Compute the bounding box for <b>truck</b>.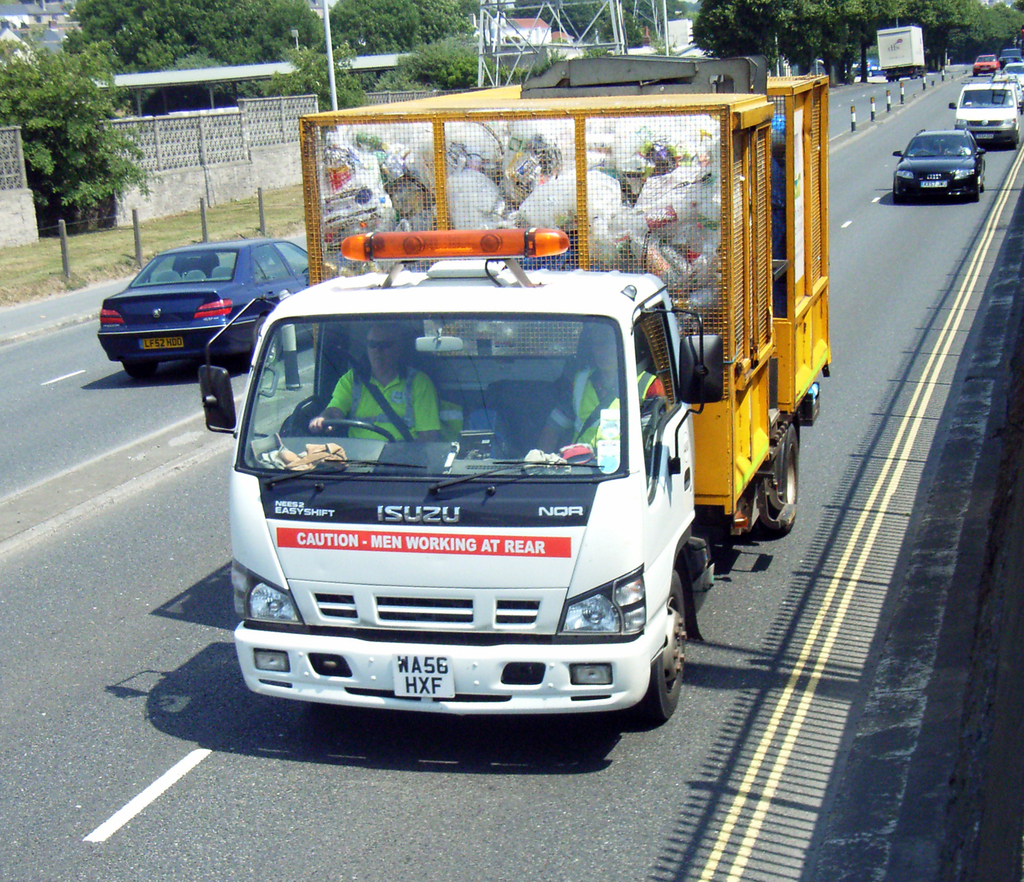
bbox=[197, 76, 836, 742].
